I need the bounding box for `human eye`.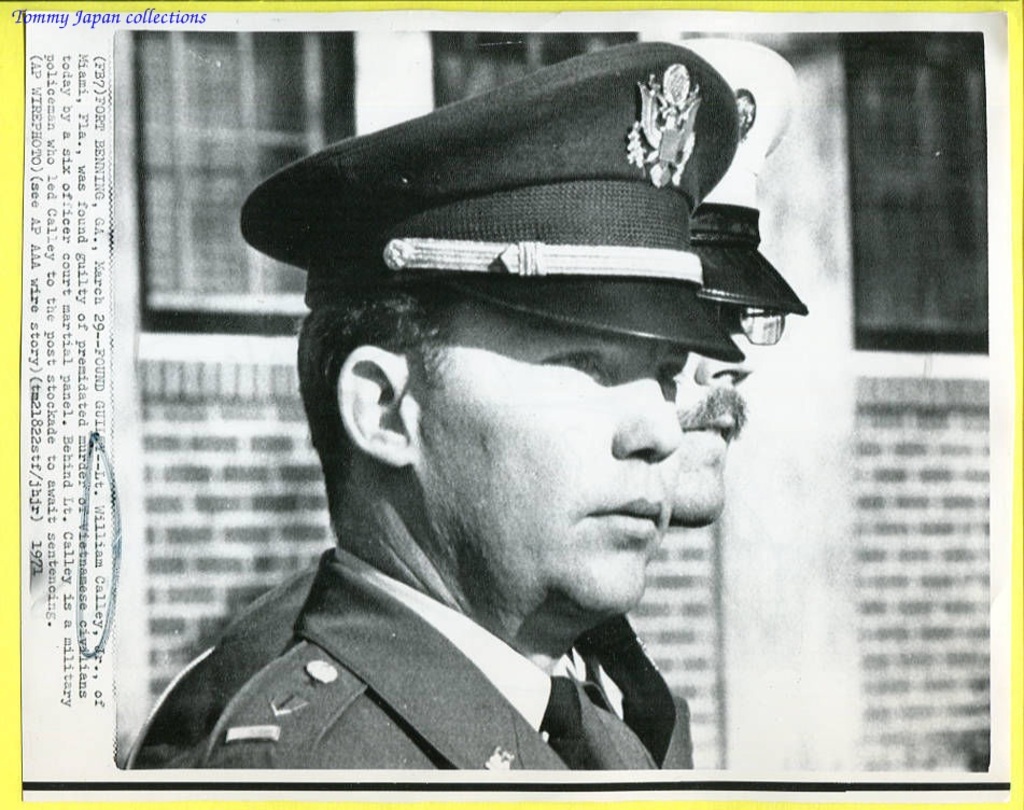
Here it is: box(531, 344, 614, 381).
